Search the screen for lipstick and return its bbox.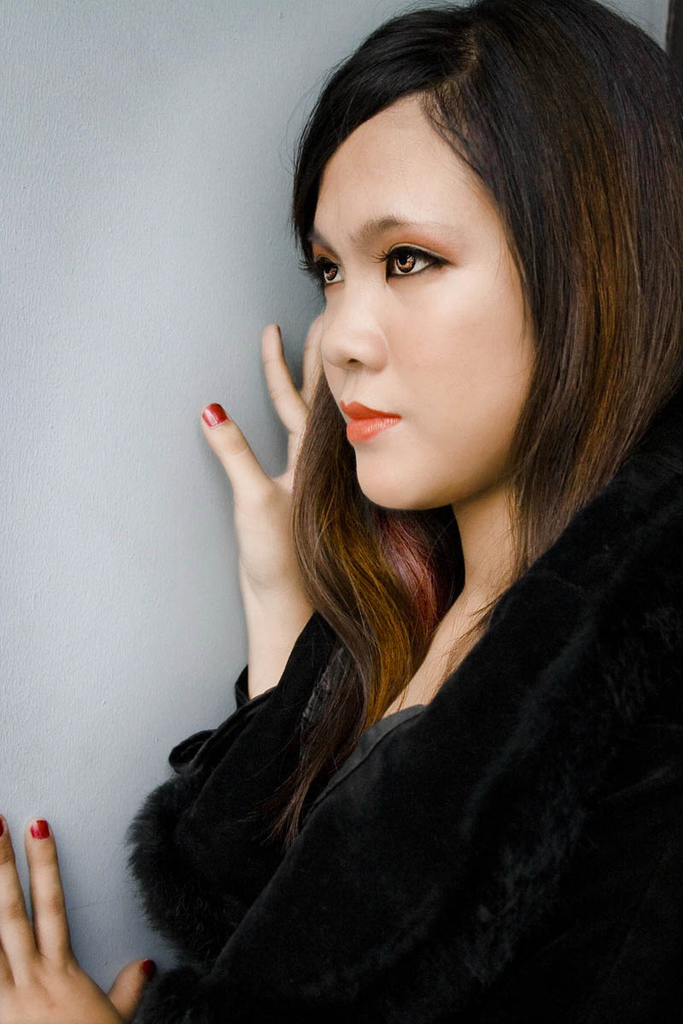
Found: l=339, t=402, r=396, b=439.
